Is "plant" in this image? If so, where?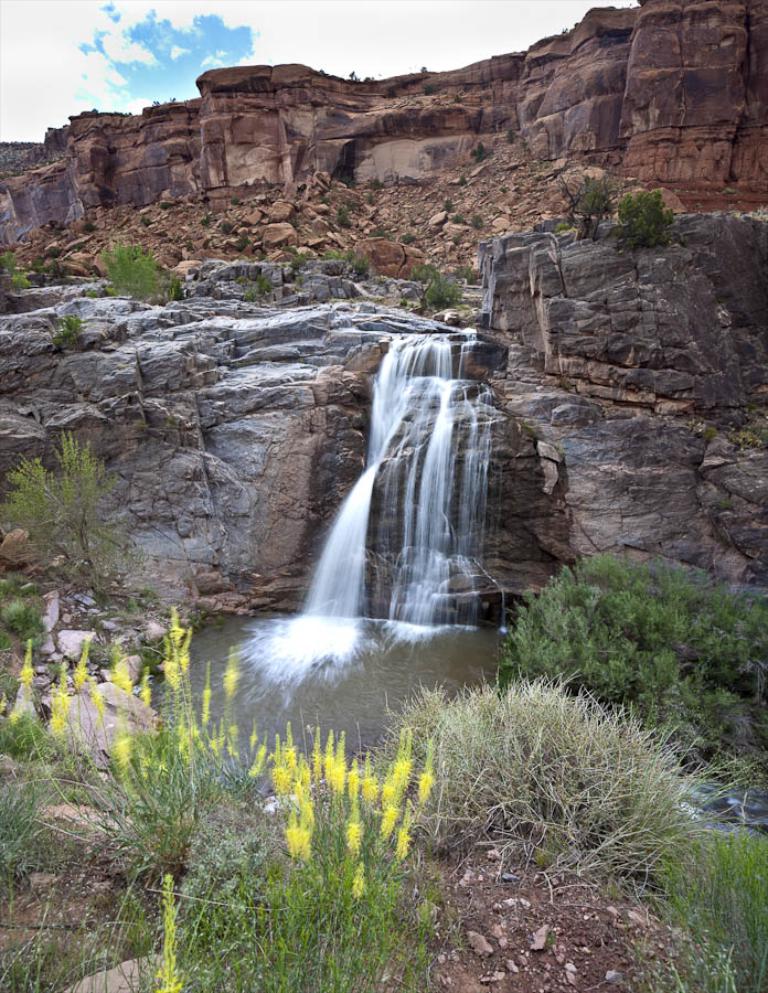
Yes, at 0:252:34:296.
